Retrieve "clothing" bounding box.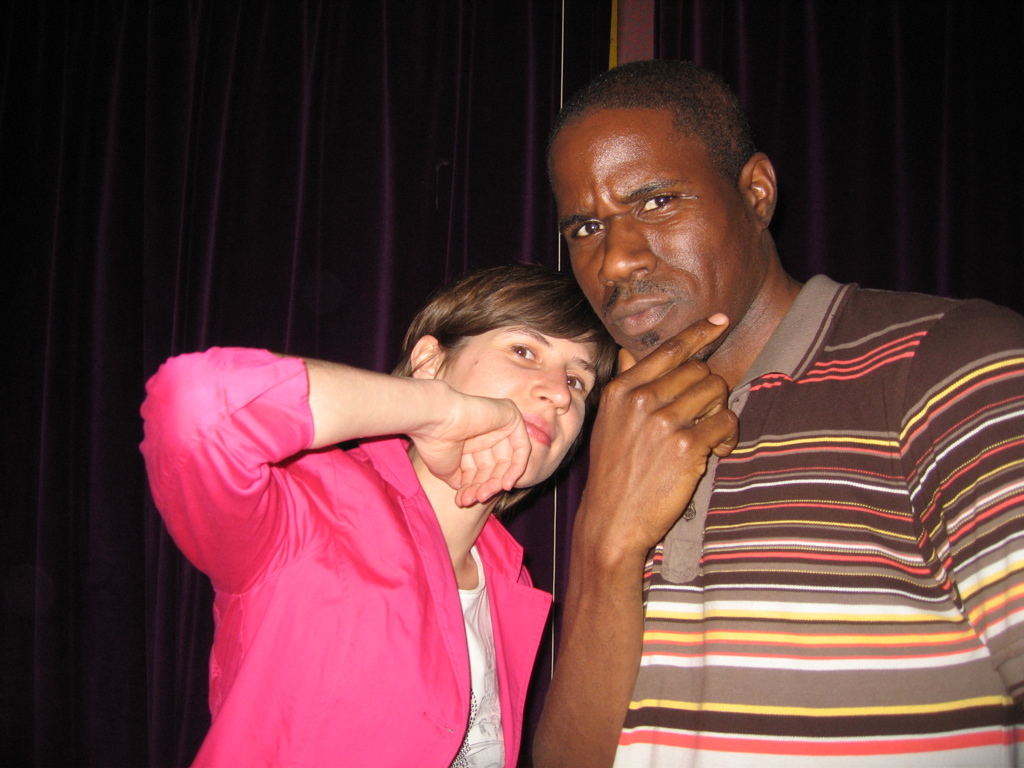
Bounding box: x1=613, y1=270, x2=1023, y2=767.
